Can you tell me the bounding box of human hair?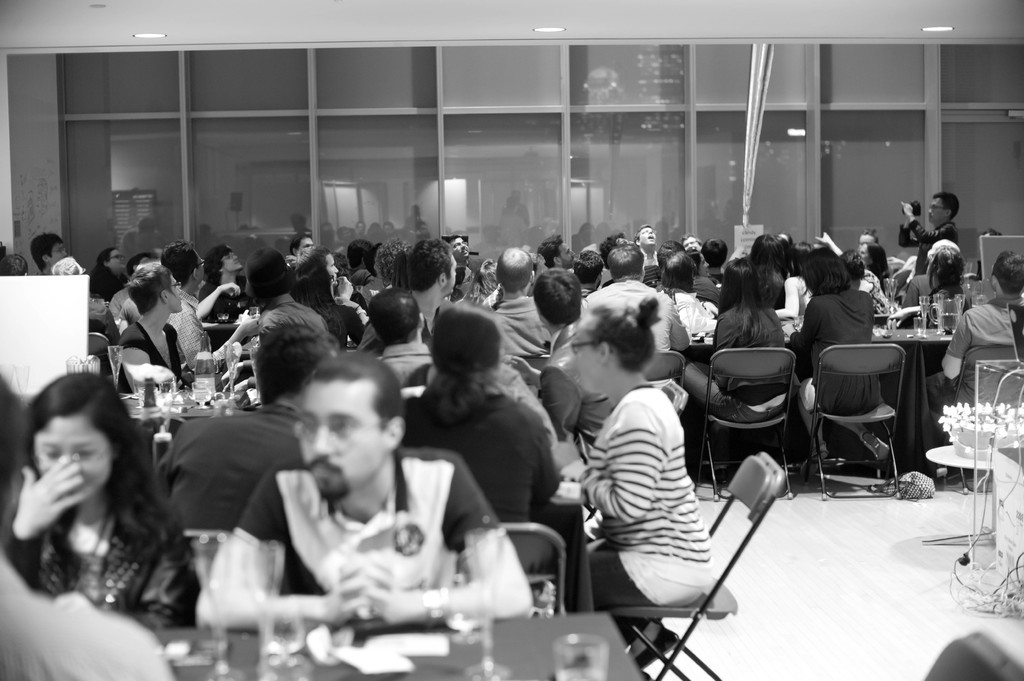
l=833, t=241, r=865, b=281.
